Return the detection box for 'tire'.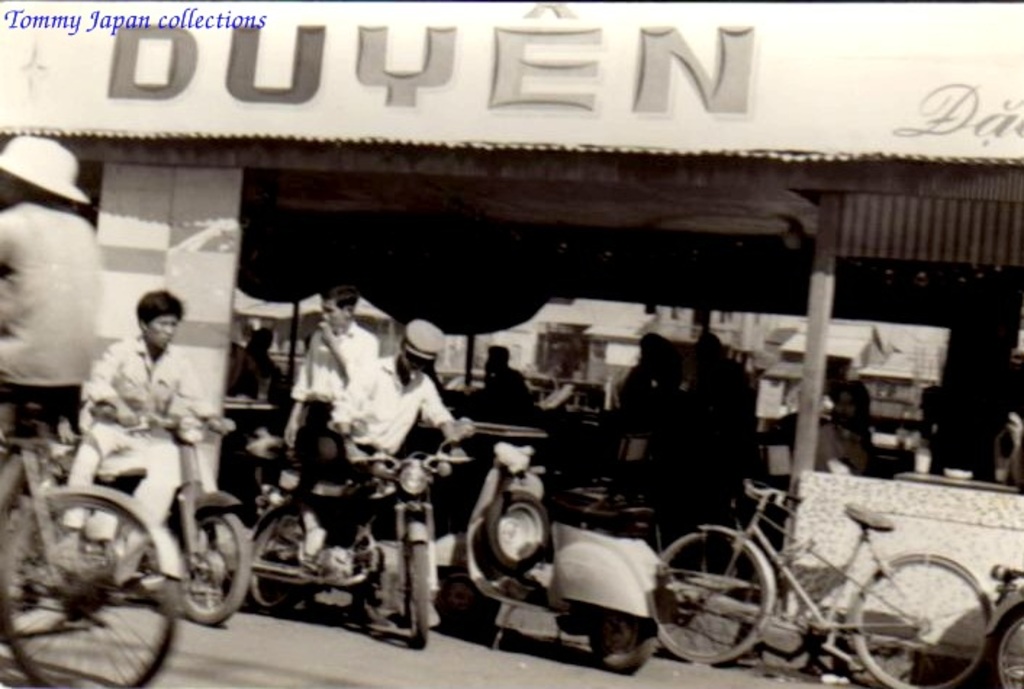
(x1=405, y1=542, x2=429, y2=645).
